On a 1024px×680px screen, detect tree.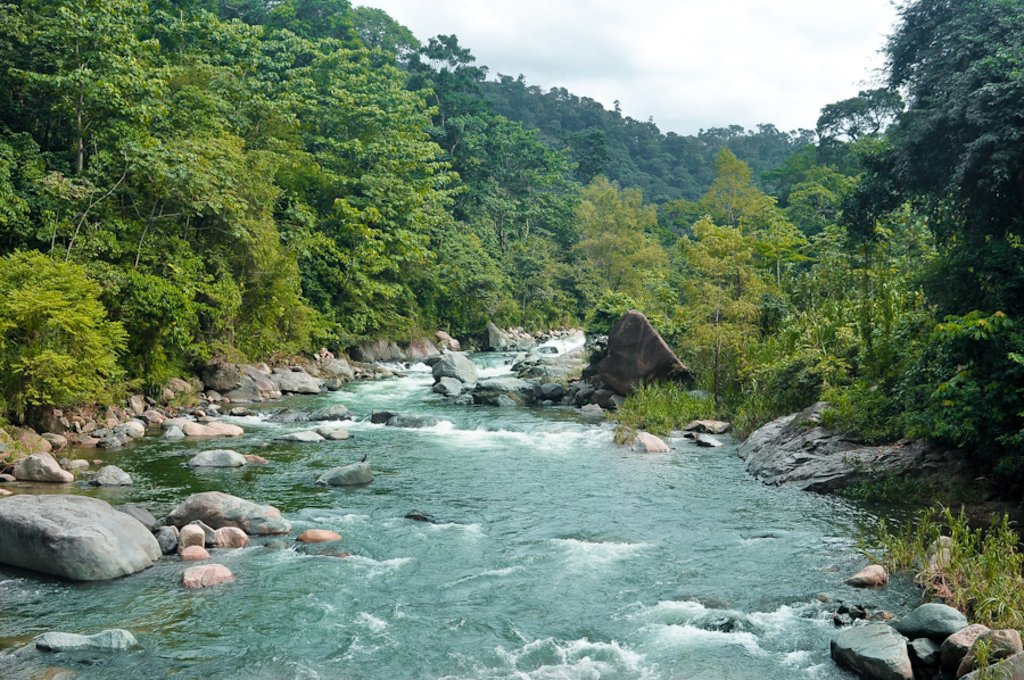
402 202 528 359.
